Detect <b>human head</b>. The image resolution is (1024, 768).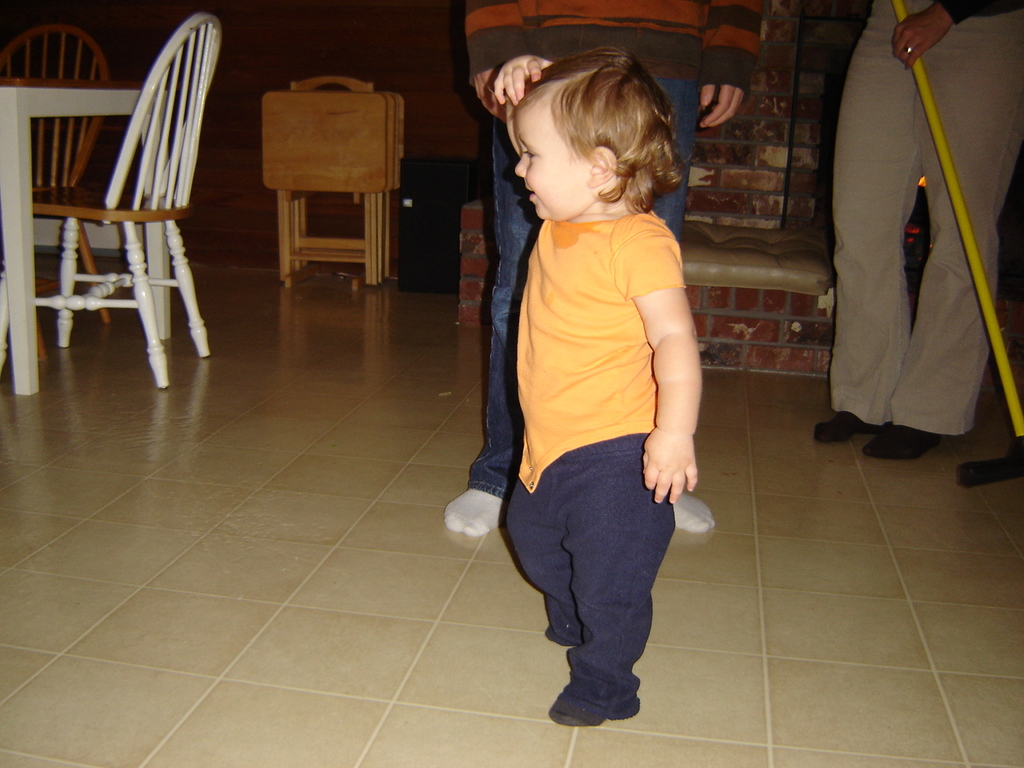
(x1=499, y1=47, x2=683, y2=217).
